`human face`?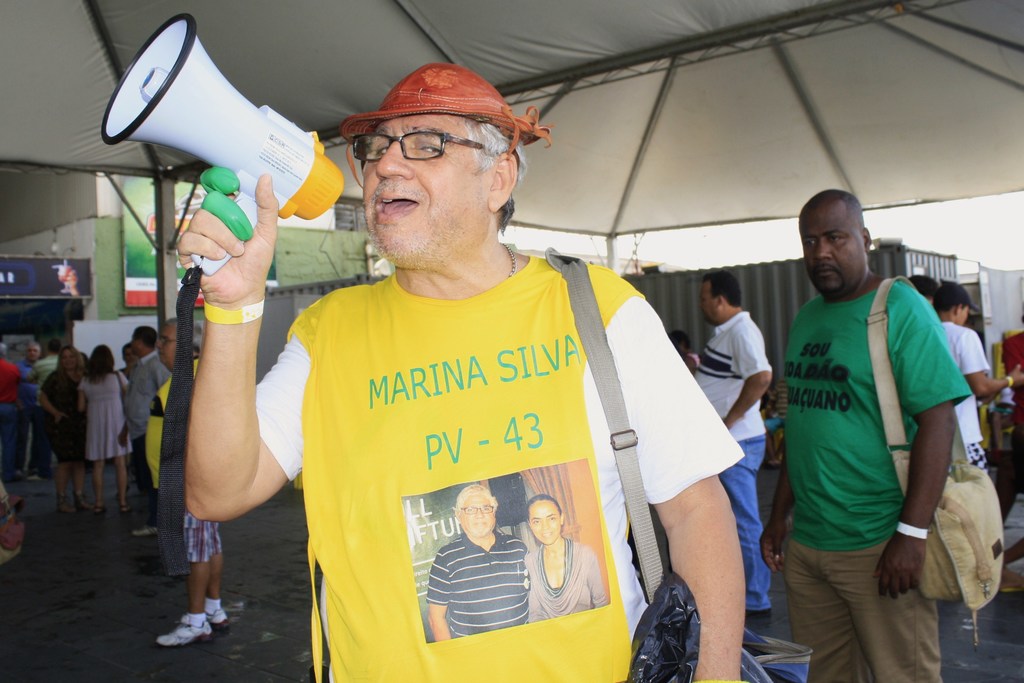
161, 326, 177, 362
